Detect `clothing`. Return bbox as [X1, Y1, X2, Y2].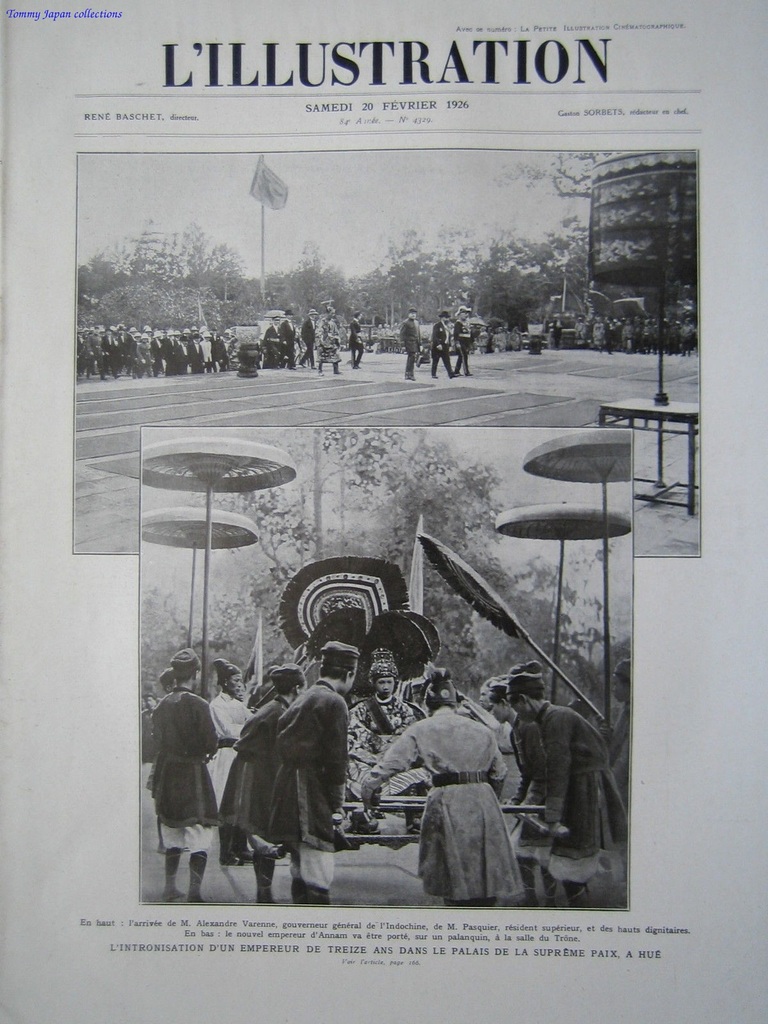
[376, 700, 540, 884].
